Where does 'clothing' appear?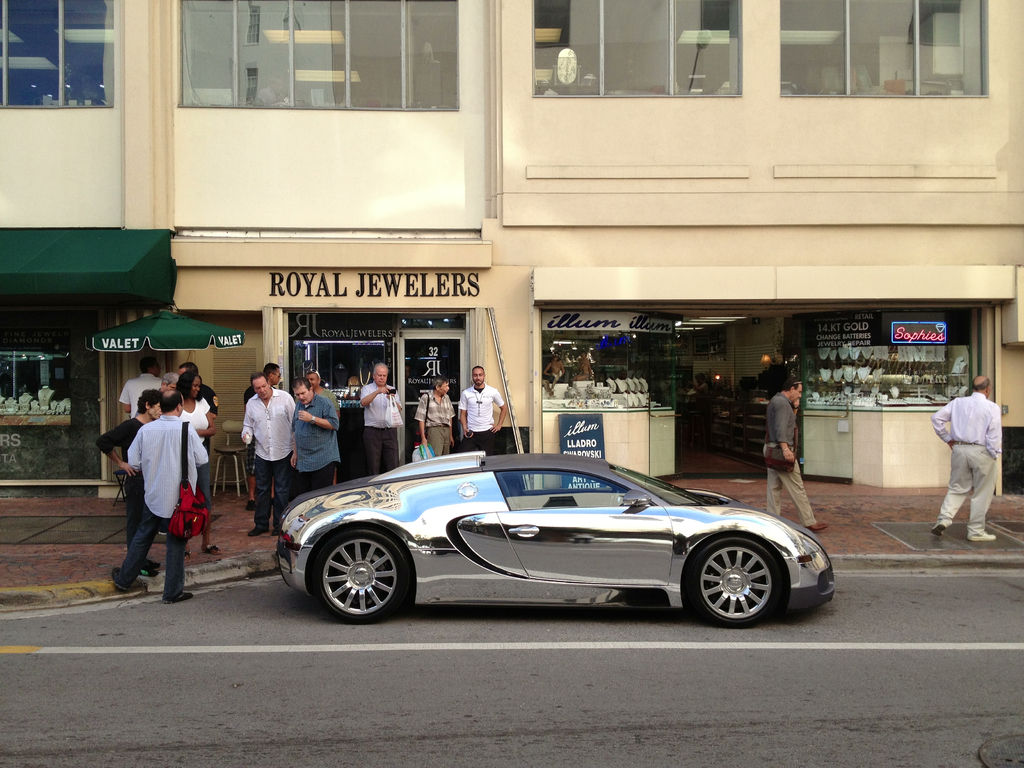
Appears at crop(109, 415, 205, 598).
